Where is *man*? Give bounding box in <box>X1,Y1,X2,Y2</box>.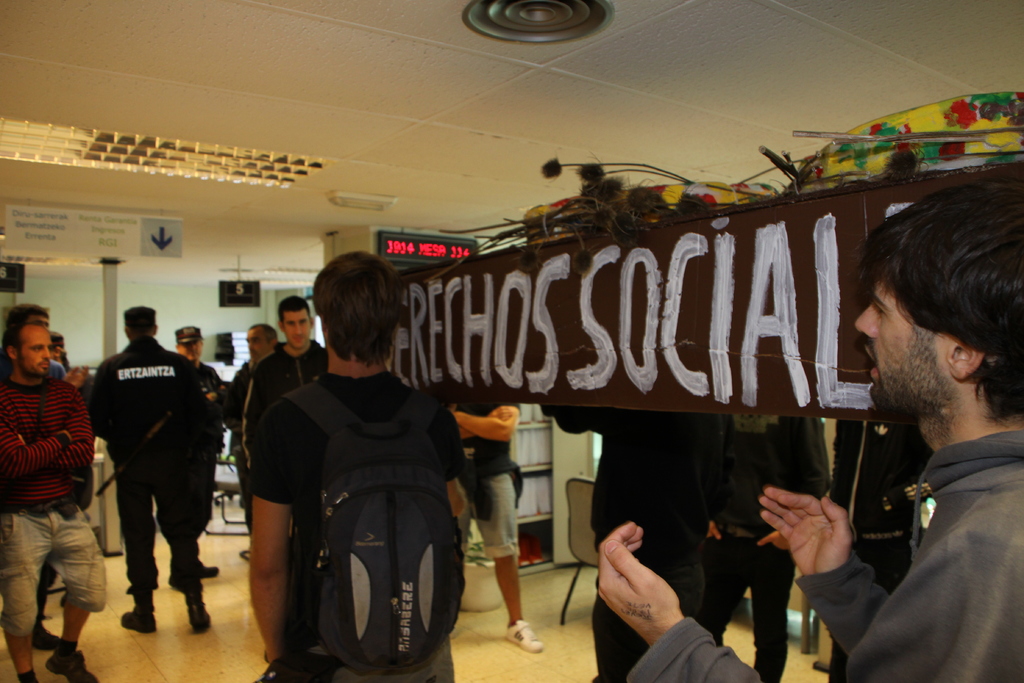
<box>241,299,330,492</box>.
